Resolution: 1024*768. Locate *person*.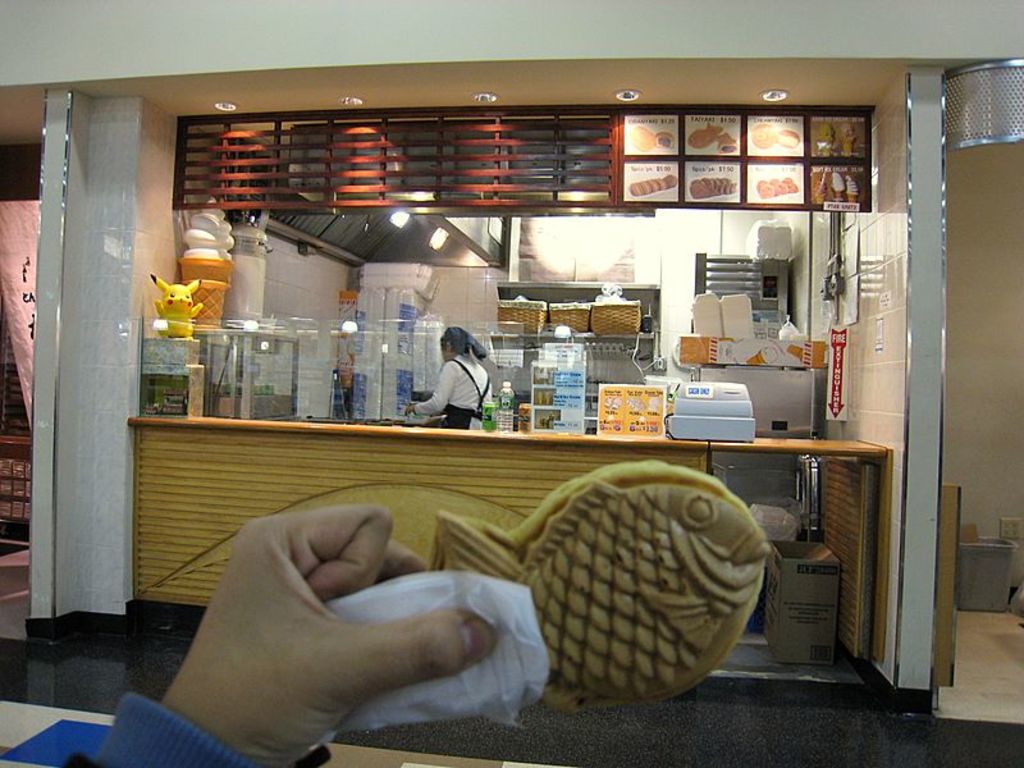
rect(417, 320, 488, 442).
